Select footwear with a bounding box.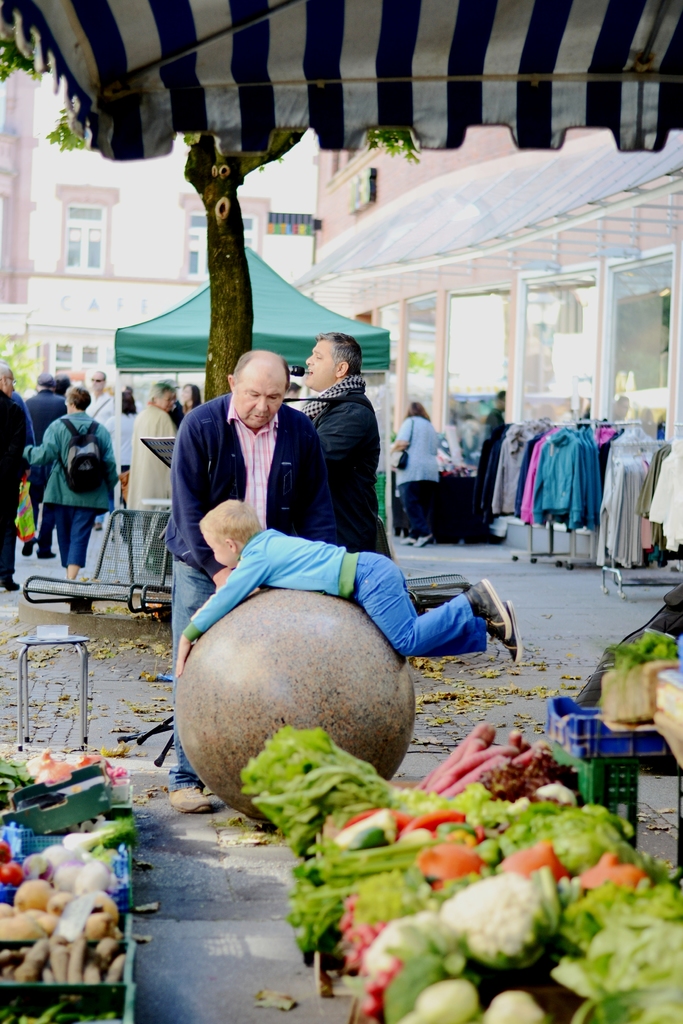
box(454, 572, 508, 643).
